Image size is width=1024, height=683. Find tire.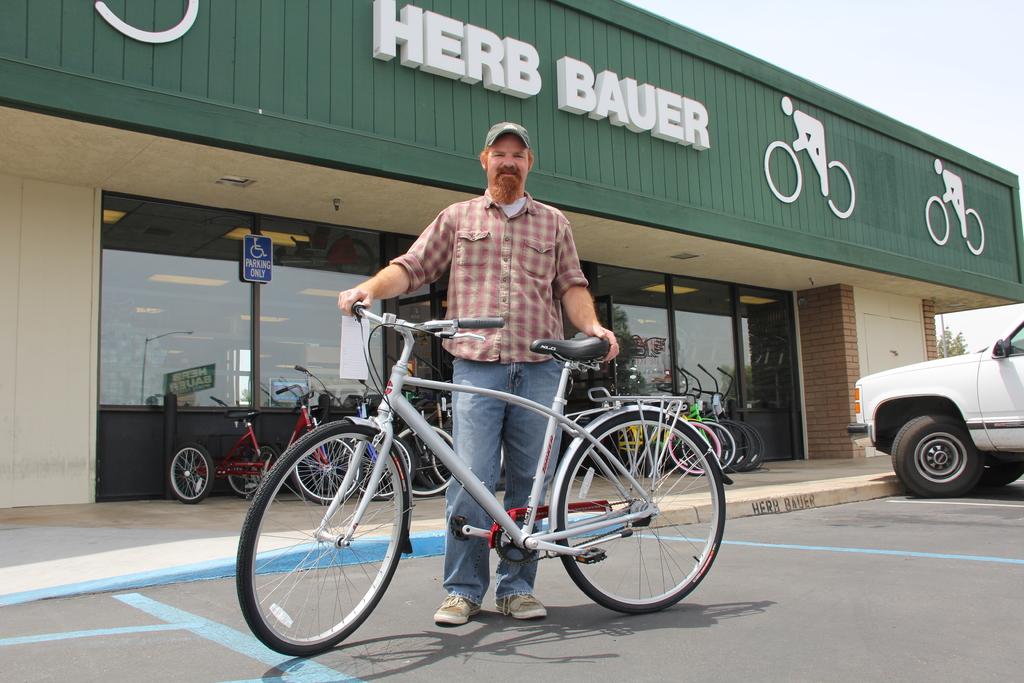
x1=225 y1=447 x2=271 y2=493.
